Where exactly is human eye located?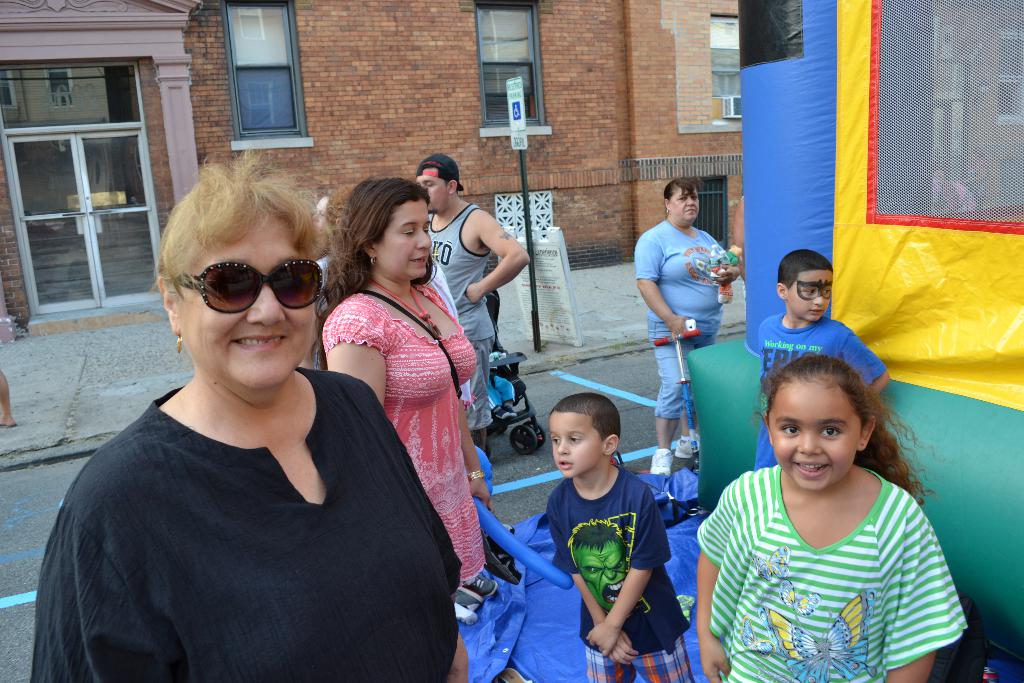
Its bounding box is crop(221, 272, 246, 288).
